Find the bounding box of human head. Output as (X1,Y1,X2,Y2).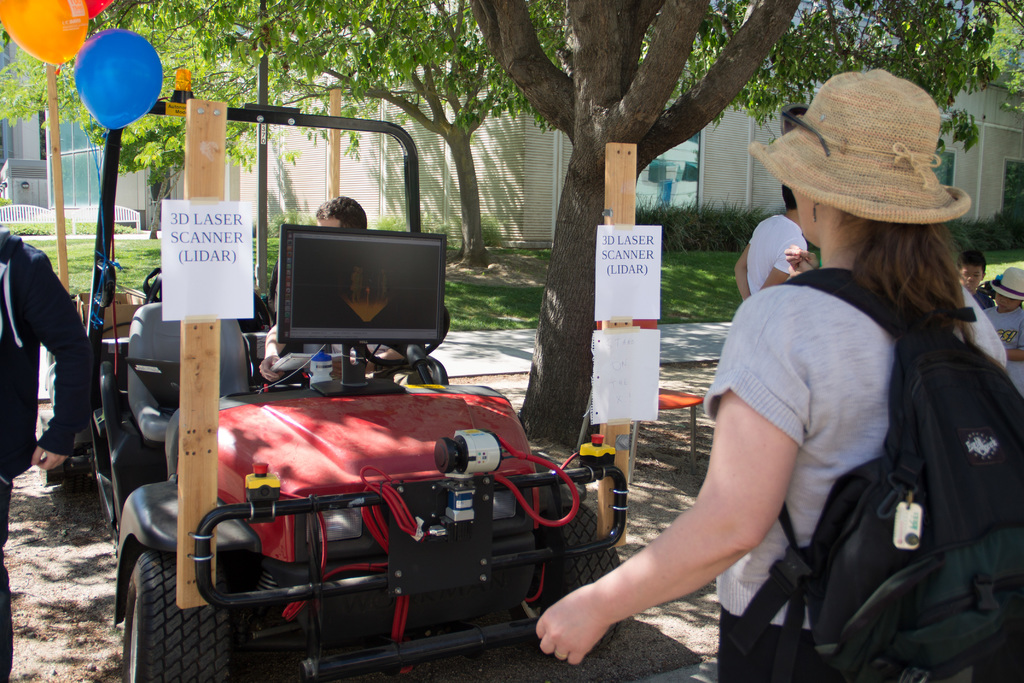
(755,70,991,231).
